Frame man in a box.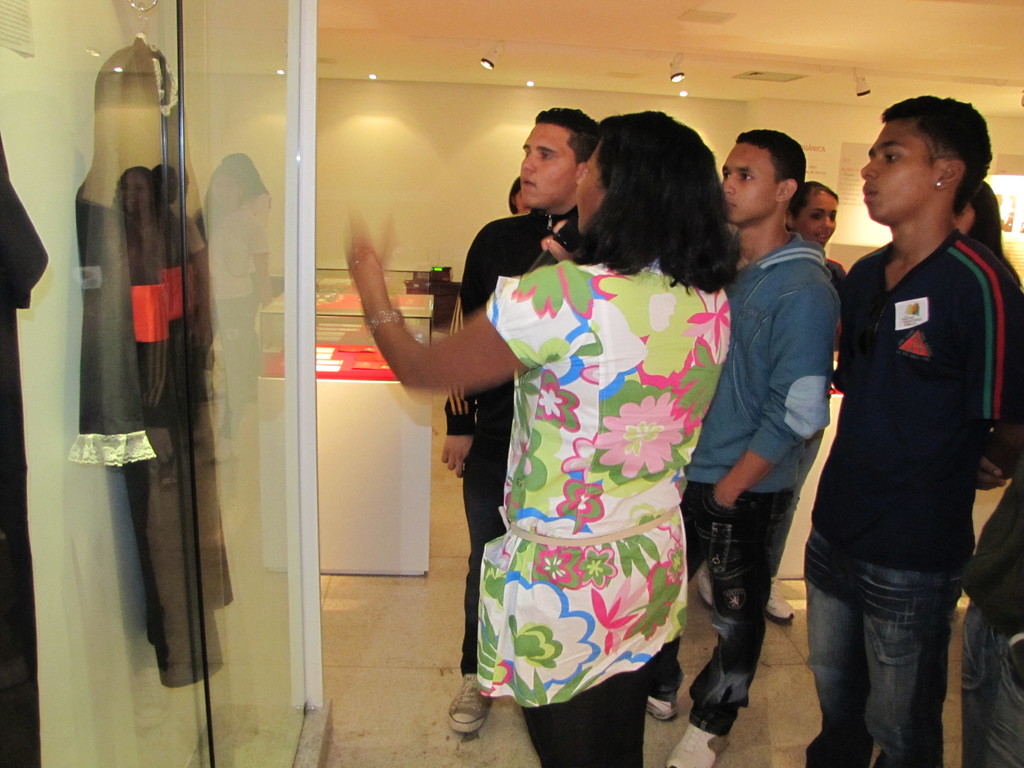
locate(845, 93, 1023, 767).
